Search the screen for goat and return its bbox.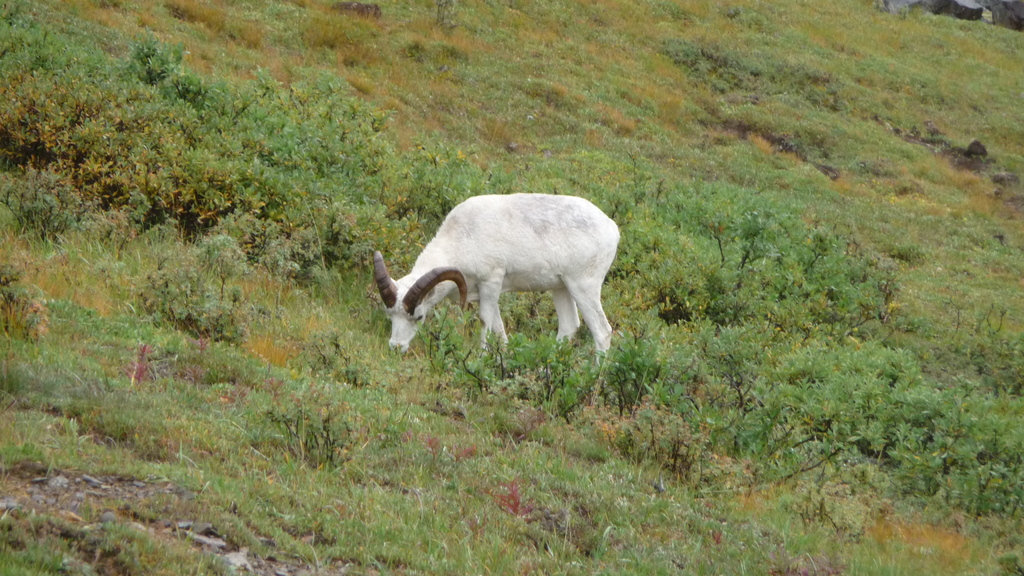
Found: [383, 205, 617, 369].
